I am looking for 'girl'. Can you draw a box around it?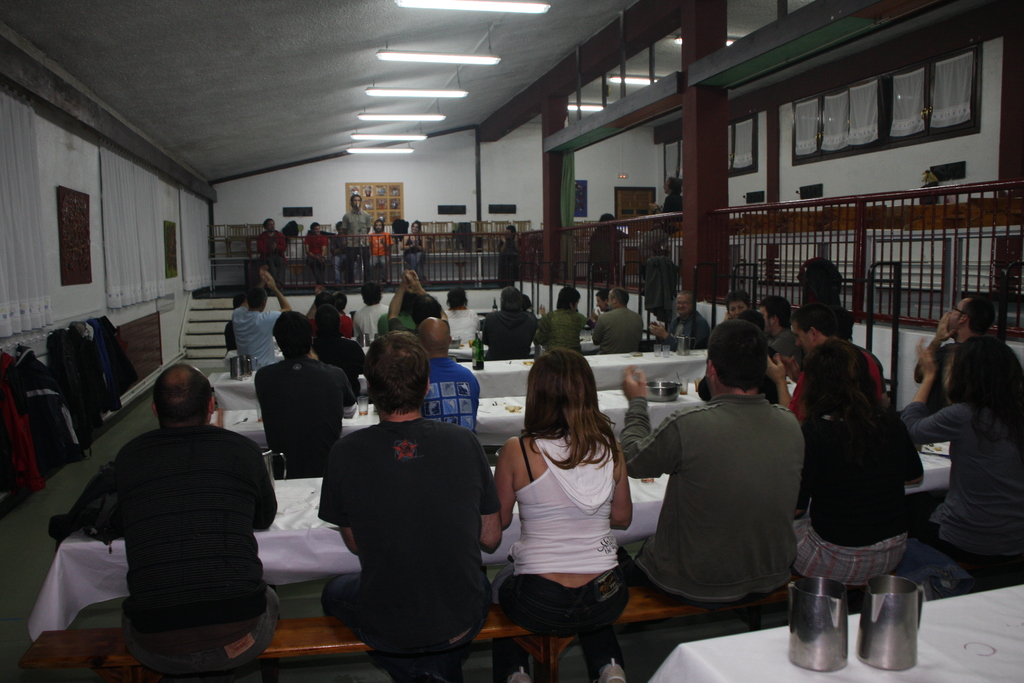
Sure, the bounding box is 495 352 630 682.
